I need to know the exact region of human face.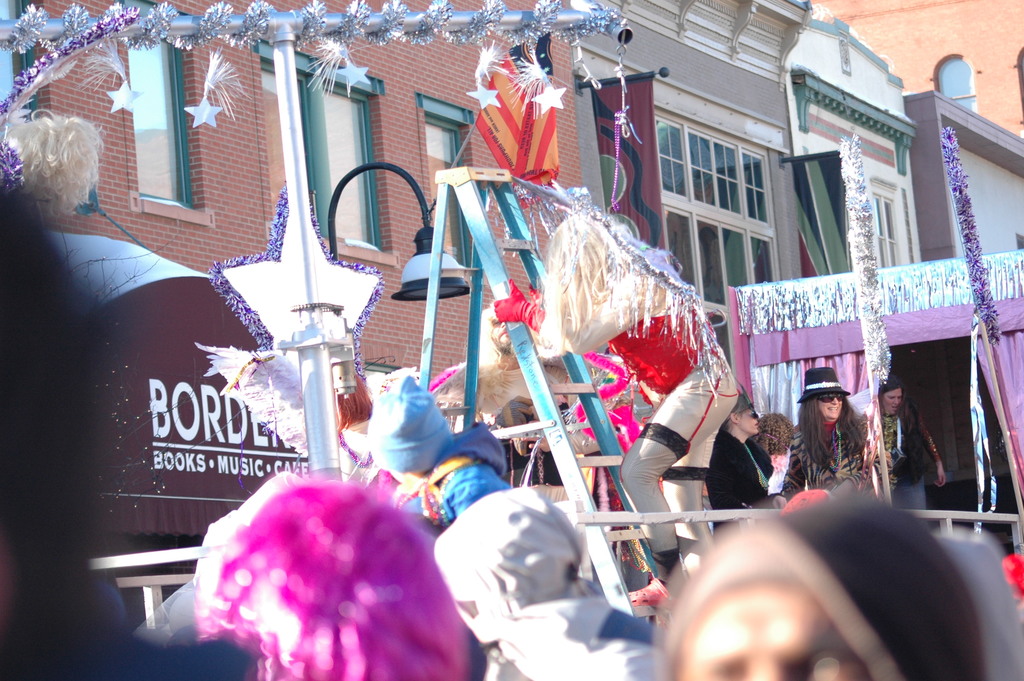
Region: (x1=817, y1=391, x2=842, y2=421).
